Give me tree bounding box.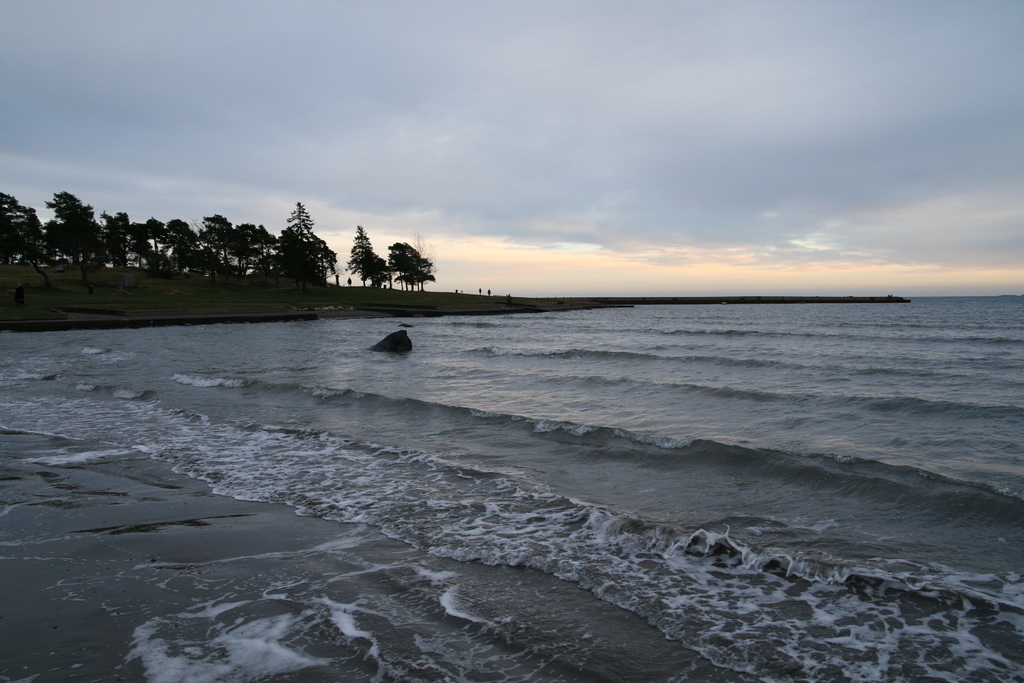
(x1=389, y1=240, x2=439, y2=294).
